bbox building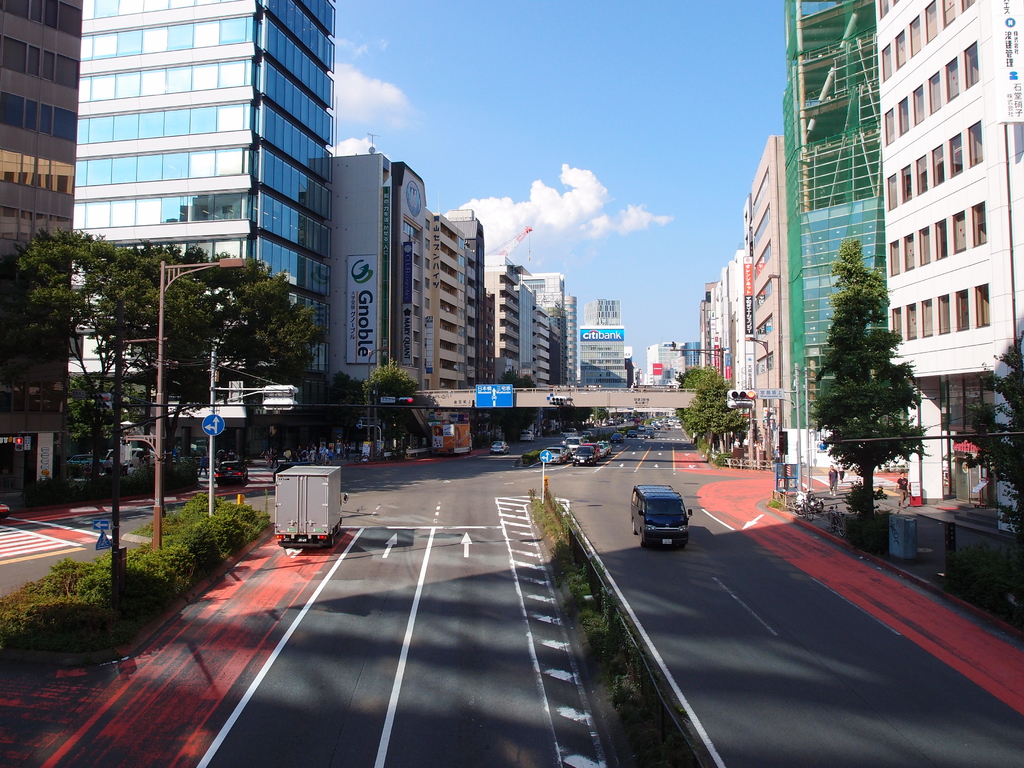
bbox(876, 0, 1023, 525)
